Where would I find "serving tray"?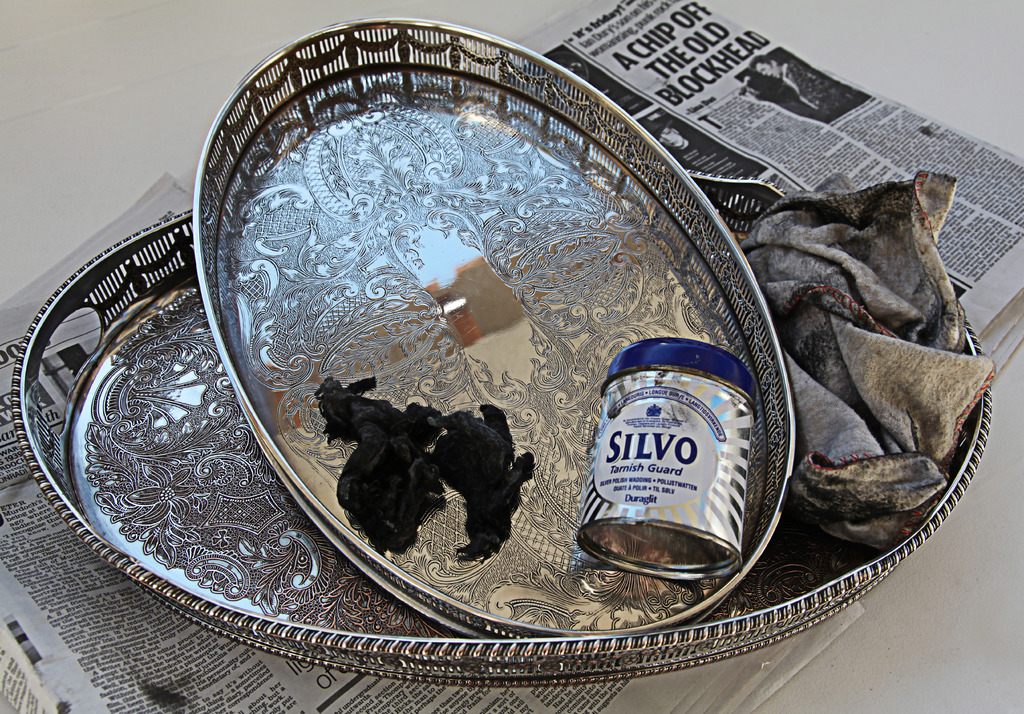
At bbox(10, 163, 989, 683).
